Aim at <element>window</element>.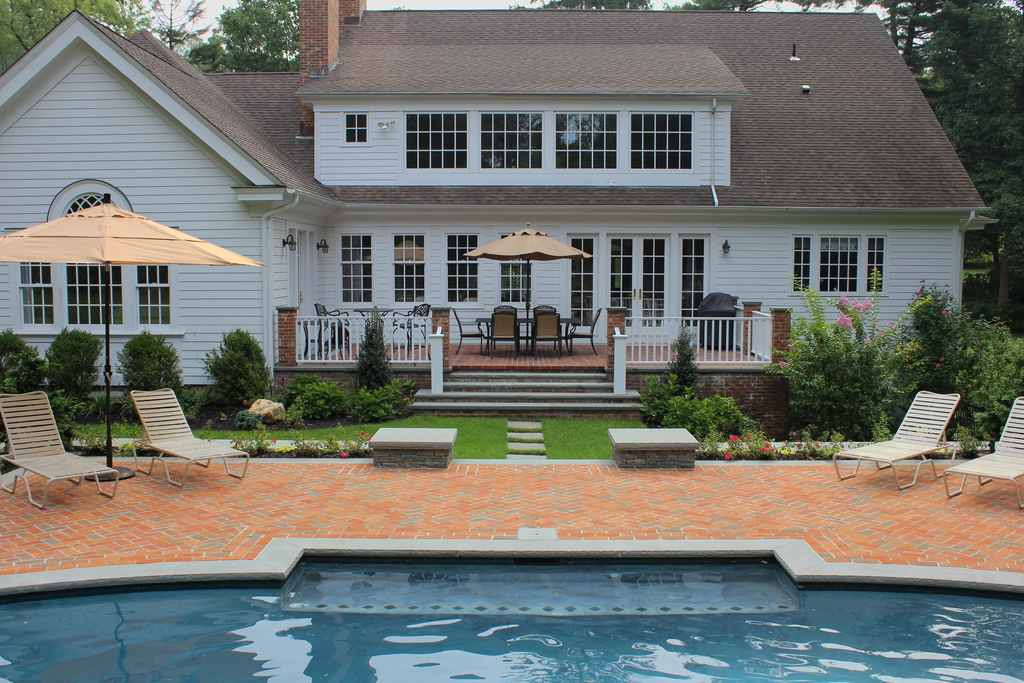
Aimed at [x1=410, y1=111, x2=466, y2=169].
